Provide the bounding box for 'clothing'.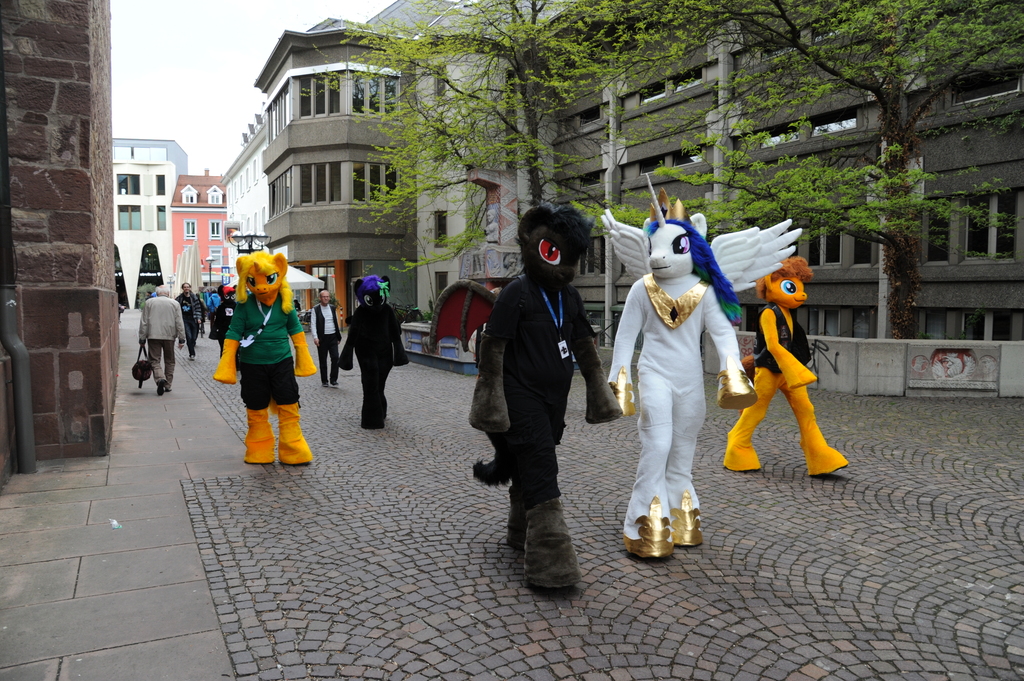
(left=173, top=291, right=198, bottom=356).
